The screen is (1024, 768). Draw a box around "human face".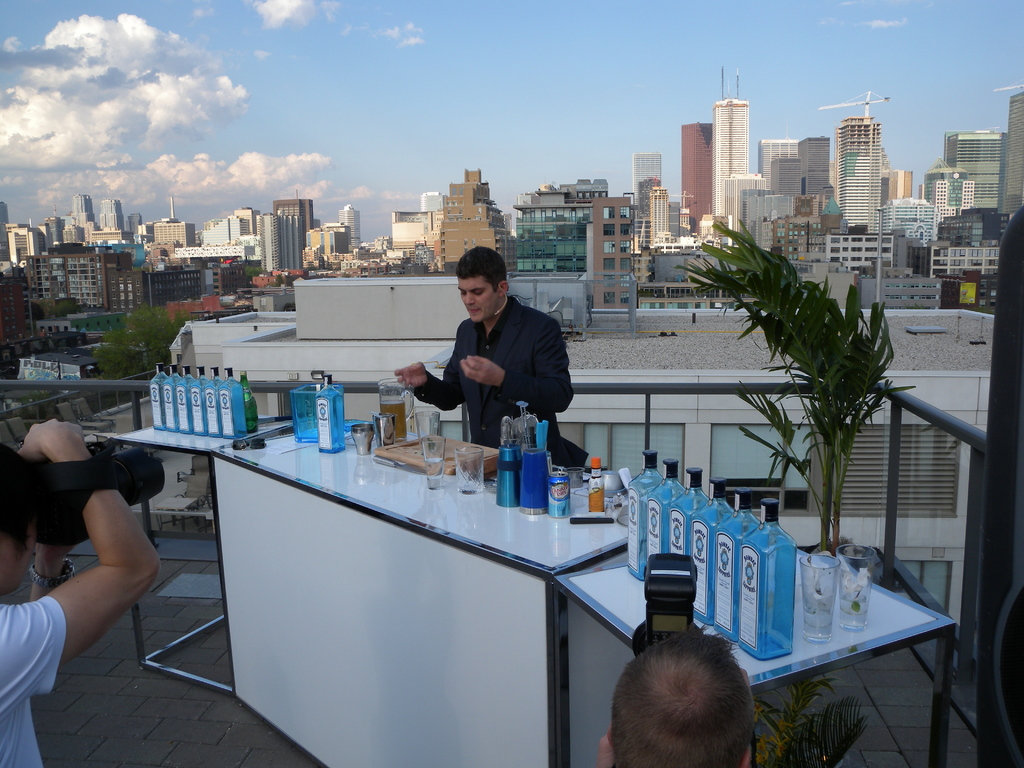
select_region(458, 278, 502, 322).
